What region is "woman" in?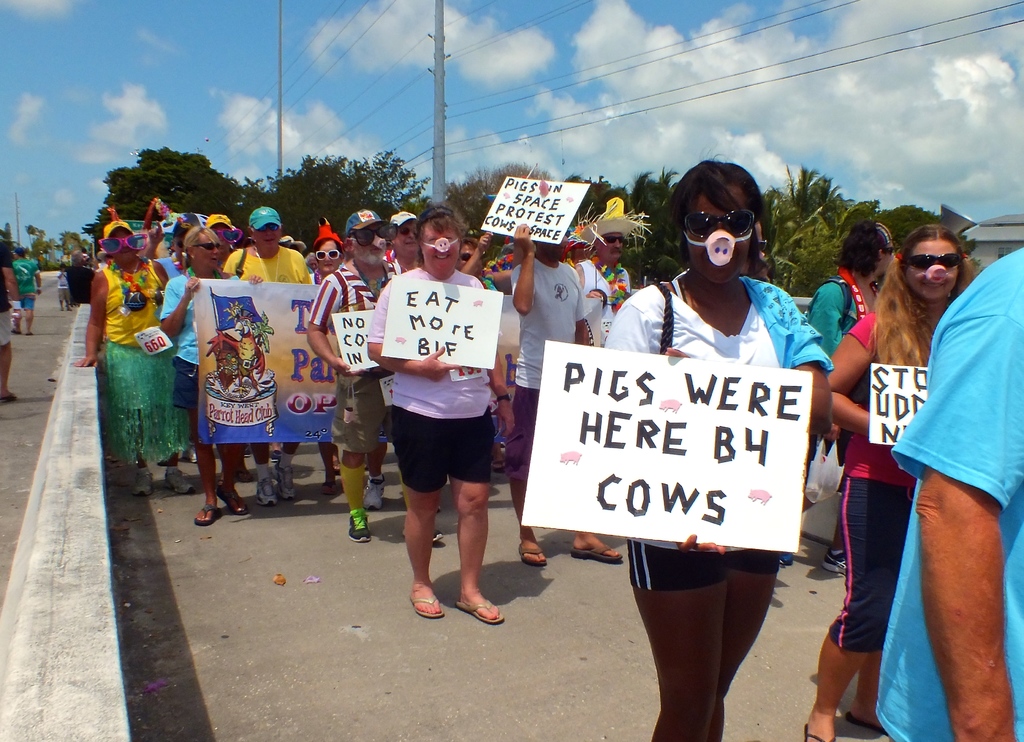
(x1=362, y1=200, x2=518, y2=629).
